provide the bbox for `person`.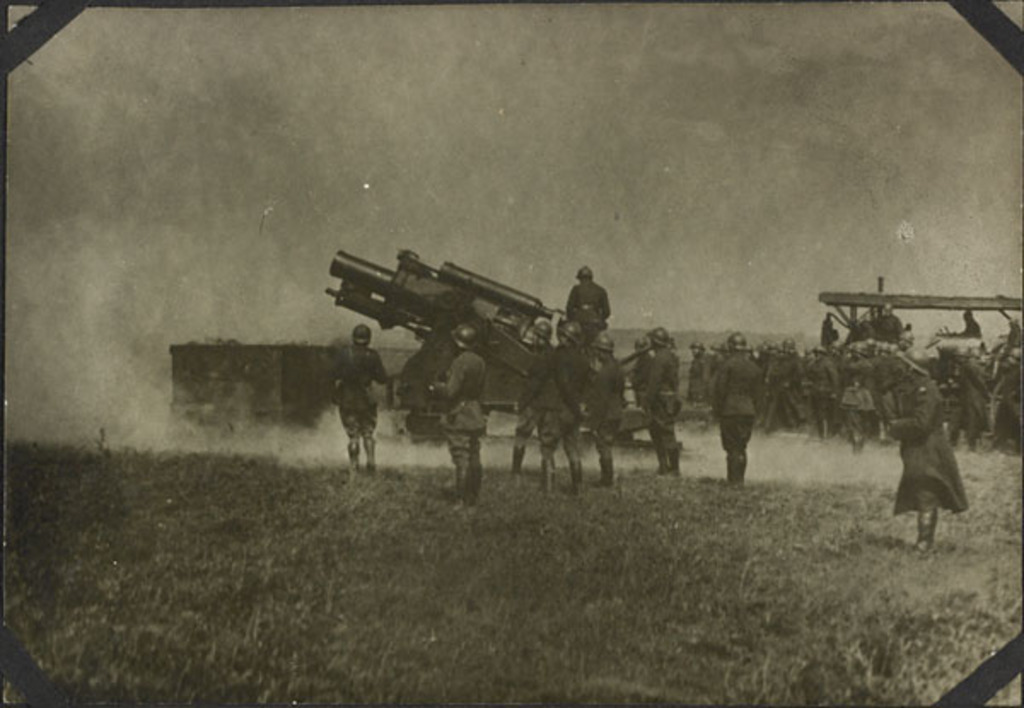
region(884, 351, 957, 560).
